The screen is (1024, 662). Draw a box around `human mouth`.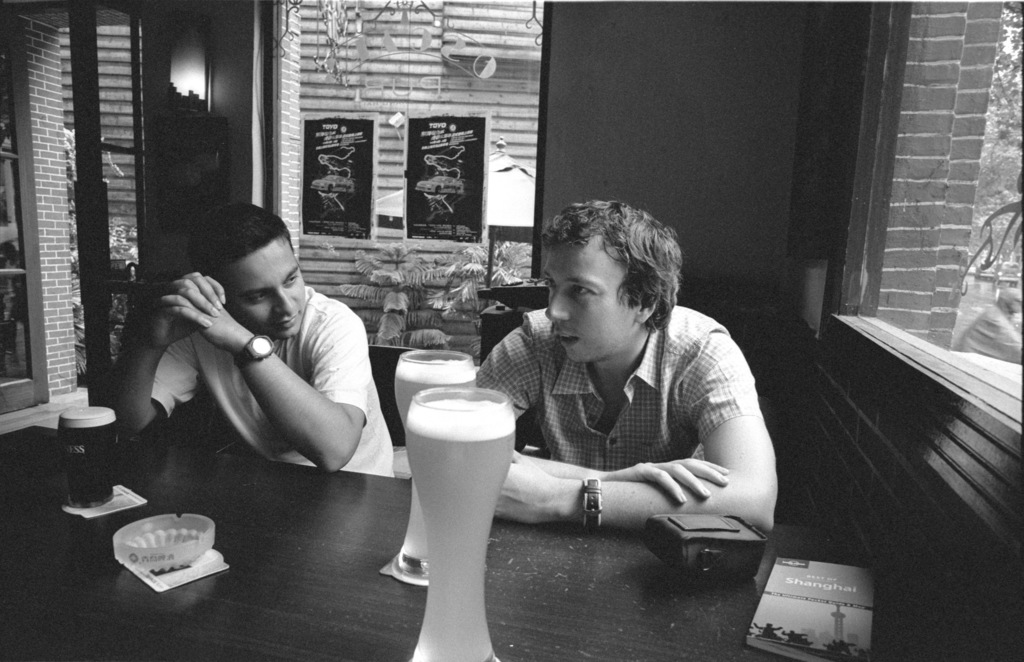
276, 312, 297, 324.
